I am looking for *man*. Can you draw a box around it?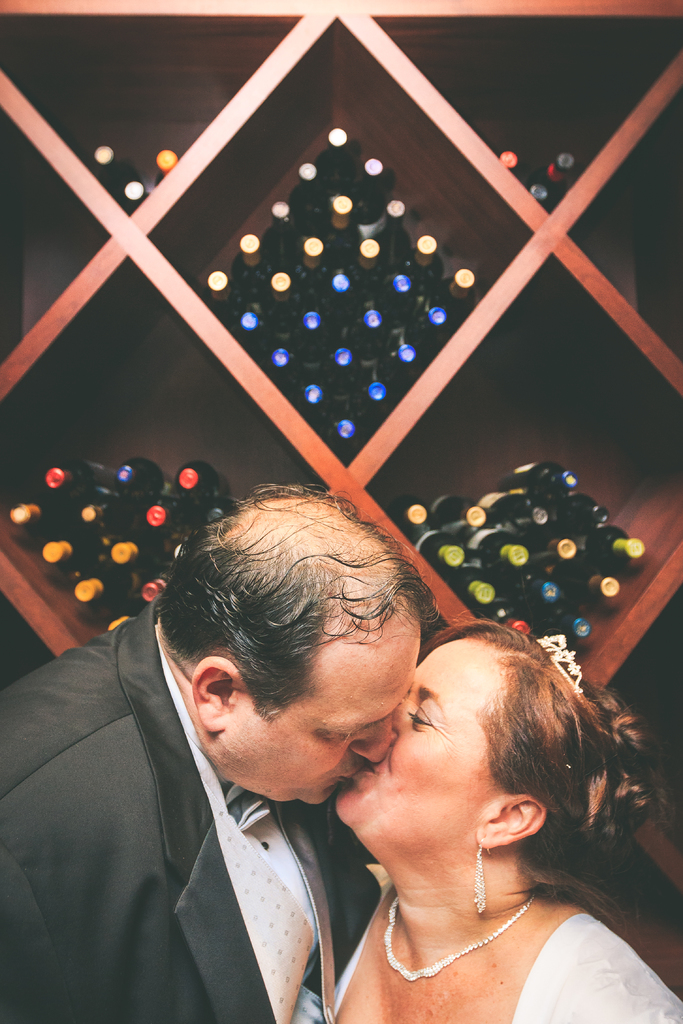
Sure, the bounding box is 0/487/453/1023.
